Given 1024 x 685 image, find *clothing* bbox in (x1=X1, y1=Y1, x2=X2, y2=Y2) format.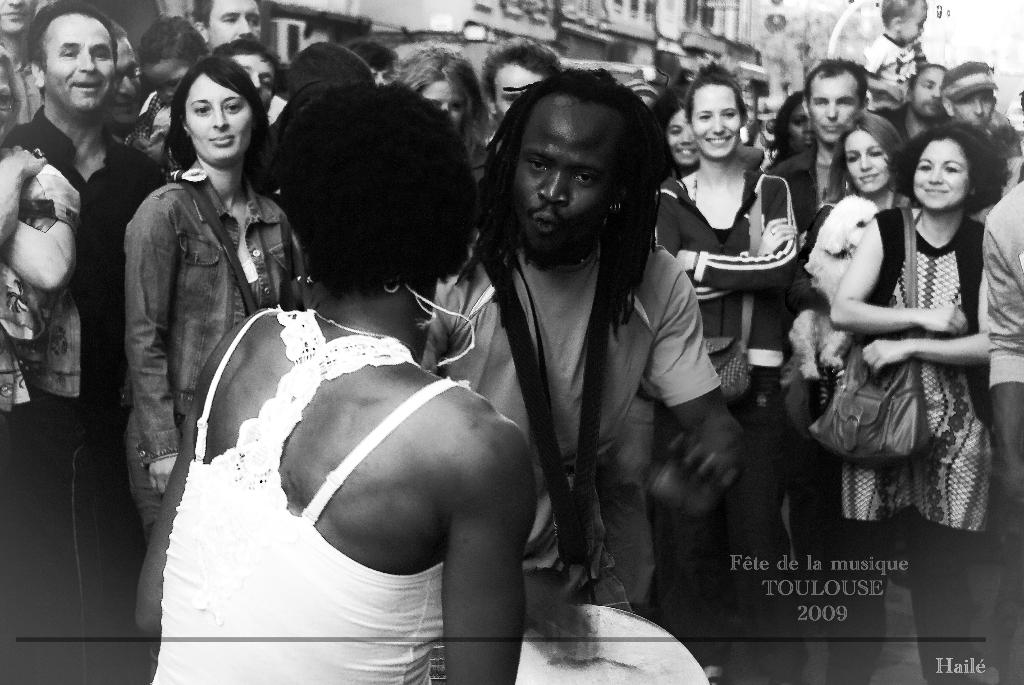
(x1=797, y1=185, x2=906, y2=648).
